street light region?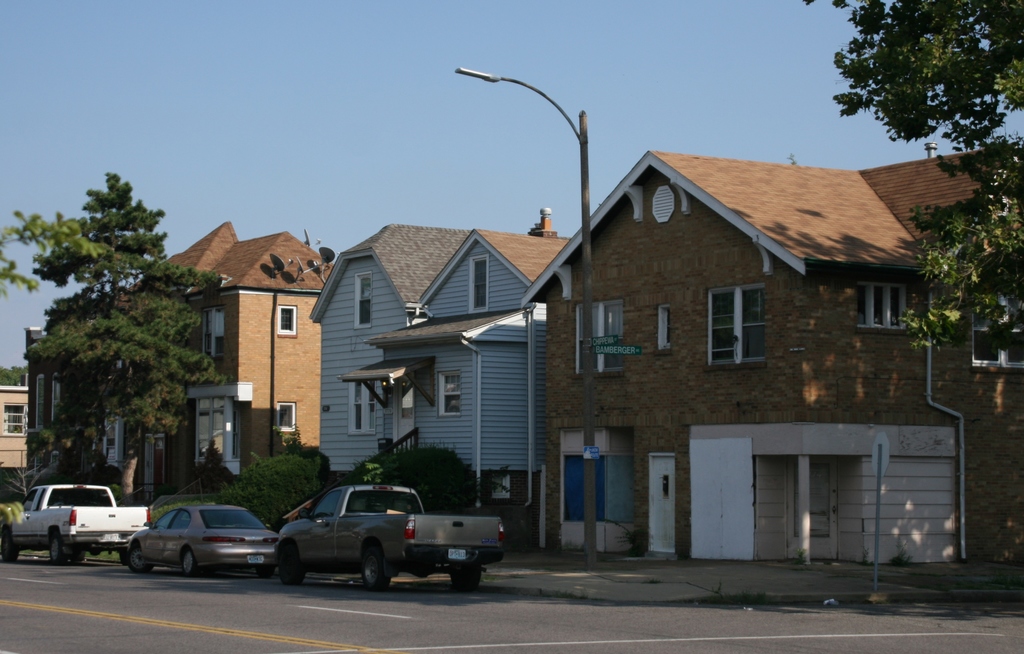
box(450, 66, 600, 571)
